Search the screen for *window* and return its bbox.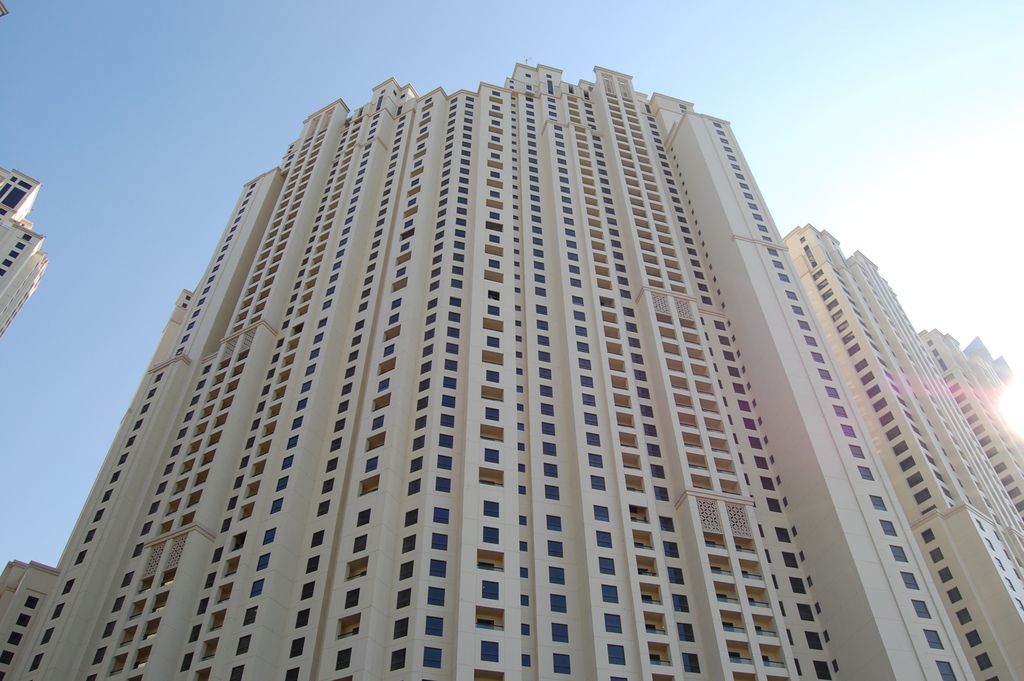
Found: <bbox>298, 579, 318, 601</bbox>.
